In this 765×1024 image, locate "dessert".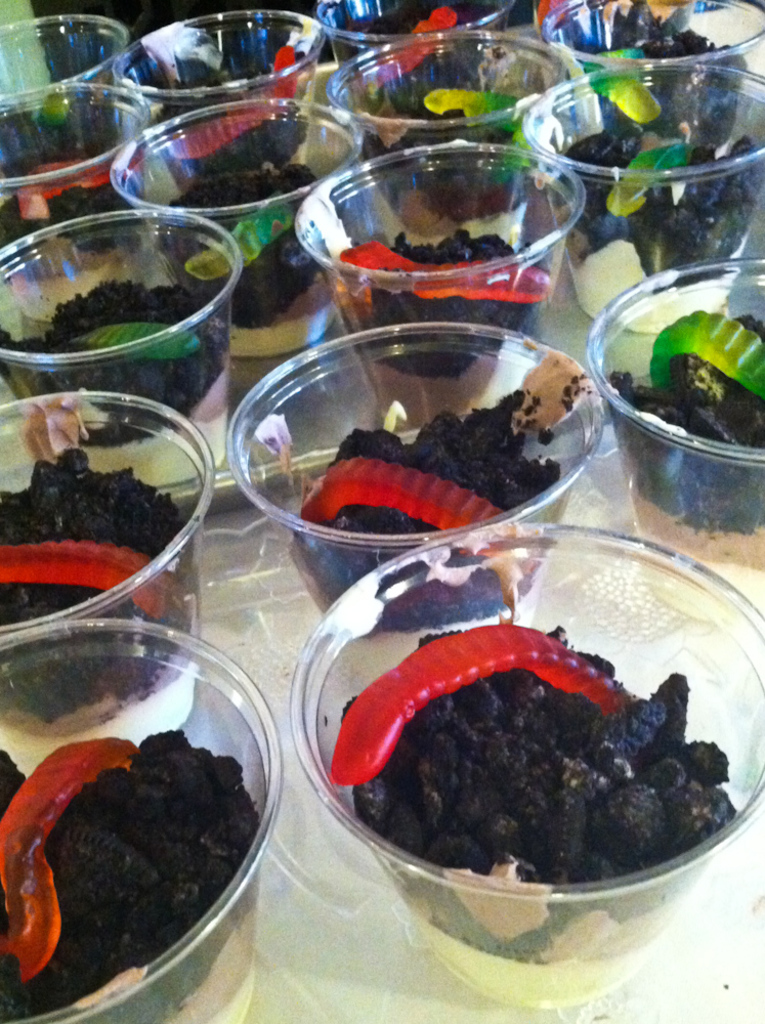
Bounding box: (0,164,139,262).
